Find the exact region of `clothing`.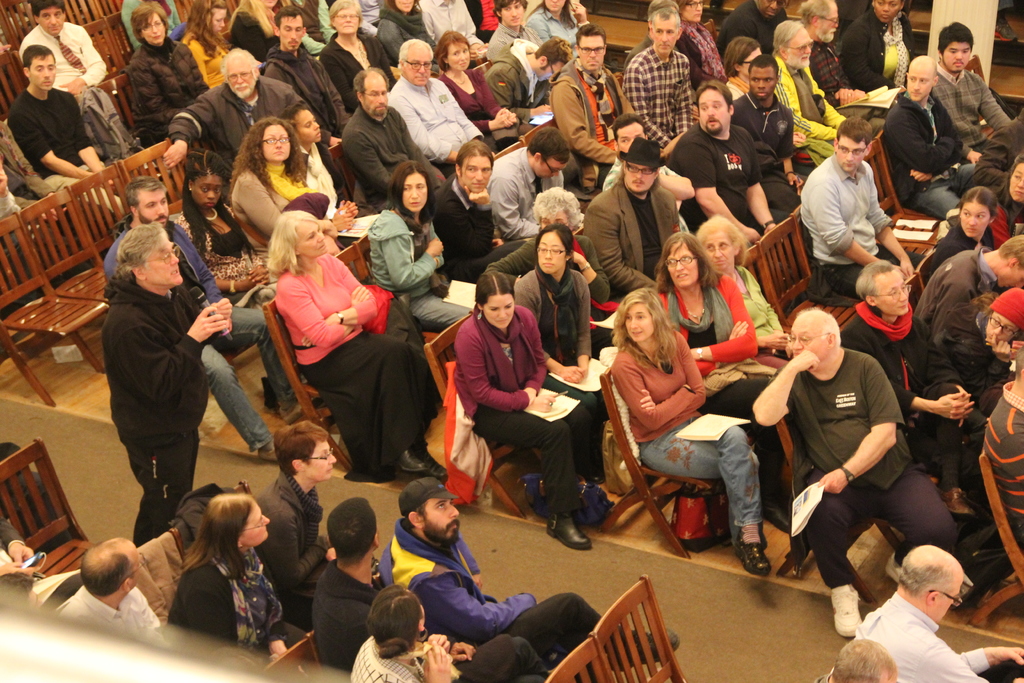
Exact region: {"x1": 927, "y1": 229, "x2": 981, "y2": 286}.
